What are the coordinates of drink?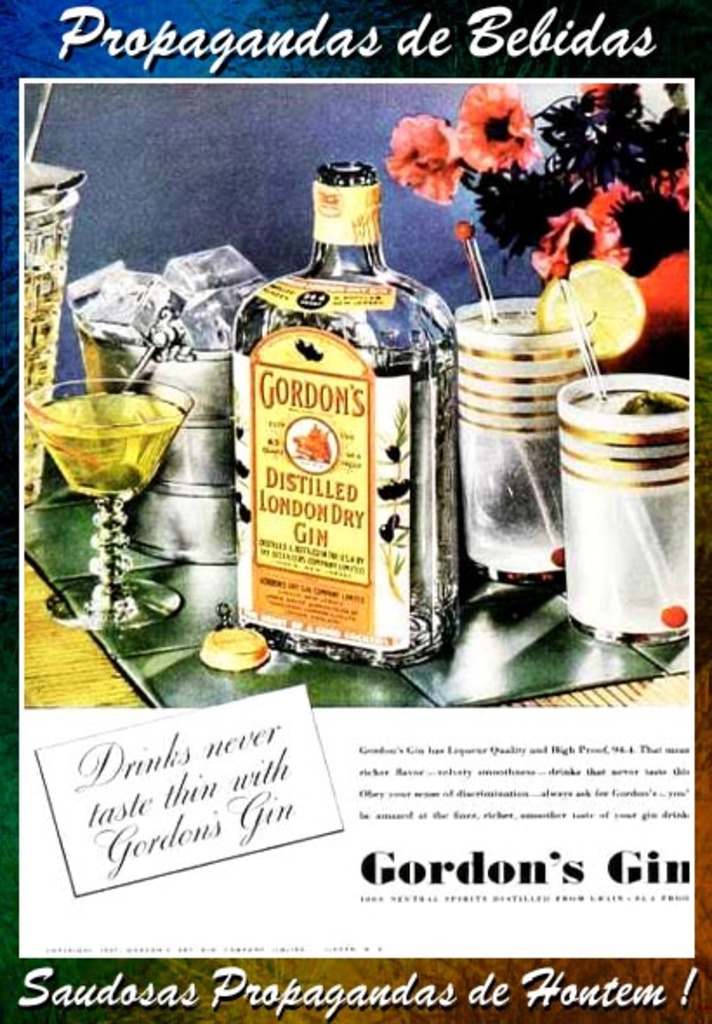
bbox=(26, 385, 165, 496).
